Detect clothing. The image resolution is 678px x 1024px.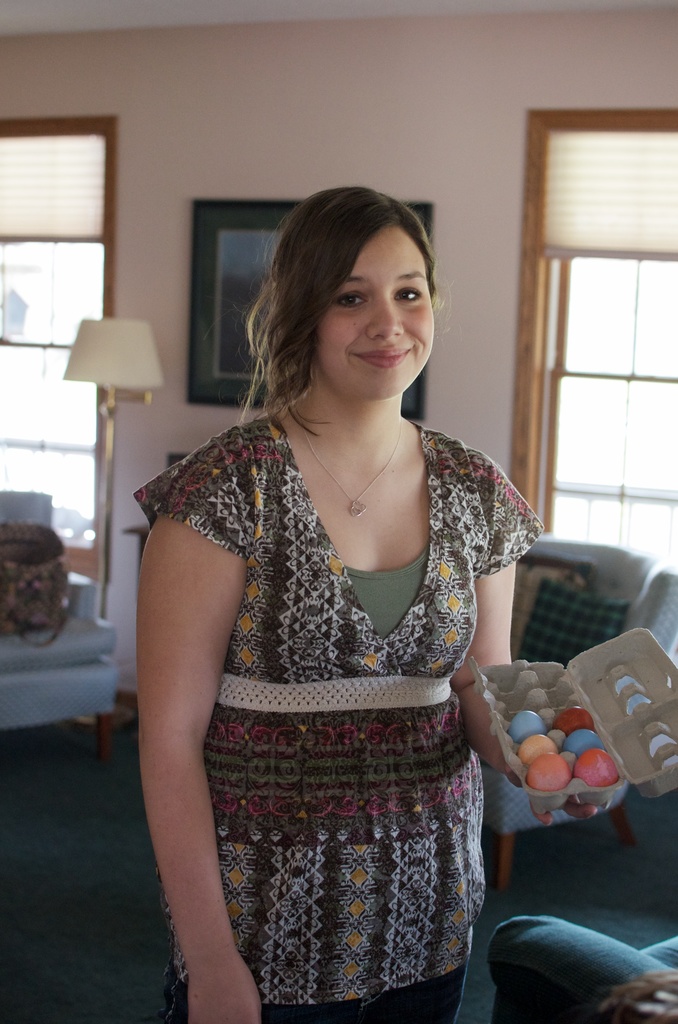
bbox=[156, 399, 524, 978].
